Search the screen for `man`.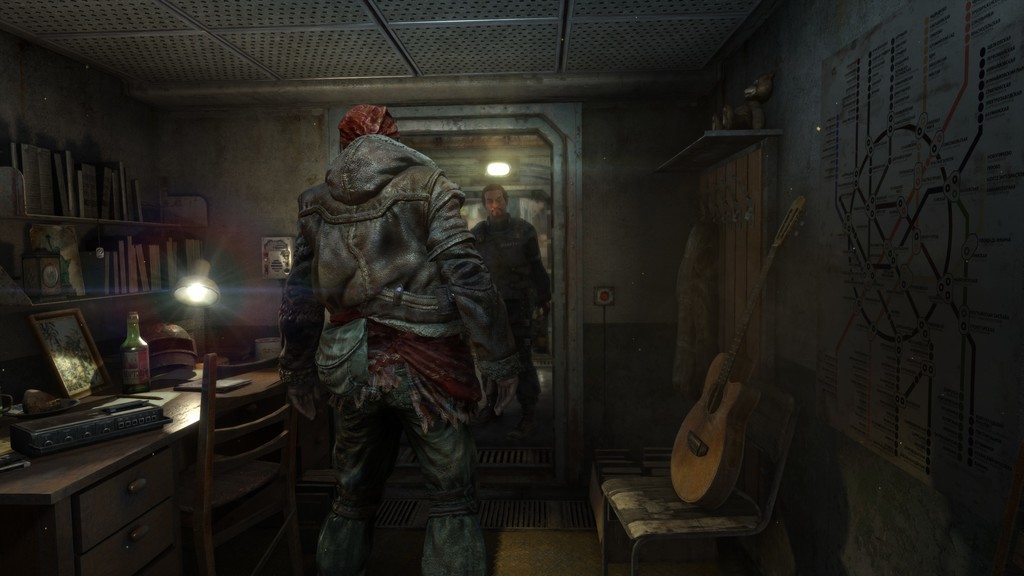
Found at BBox(472, 182, 555, 416).
